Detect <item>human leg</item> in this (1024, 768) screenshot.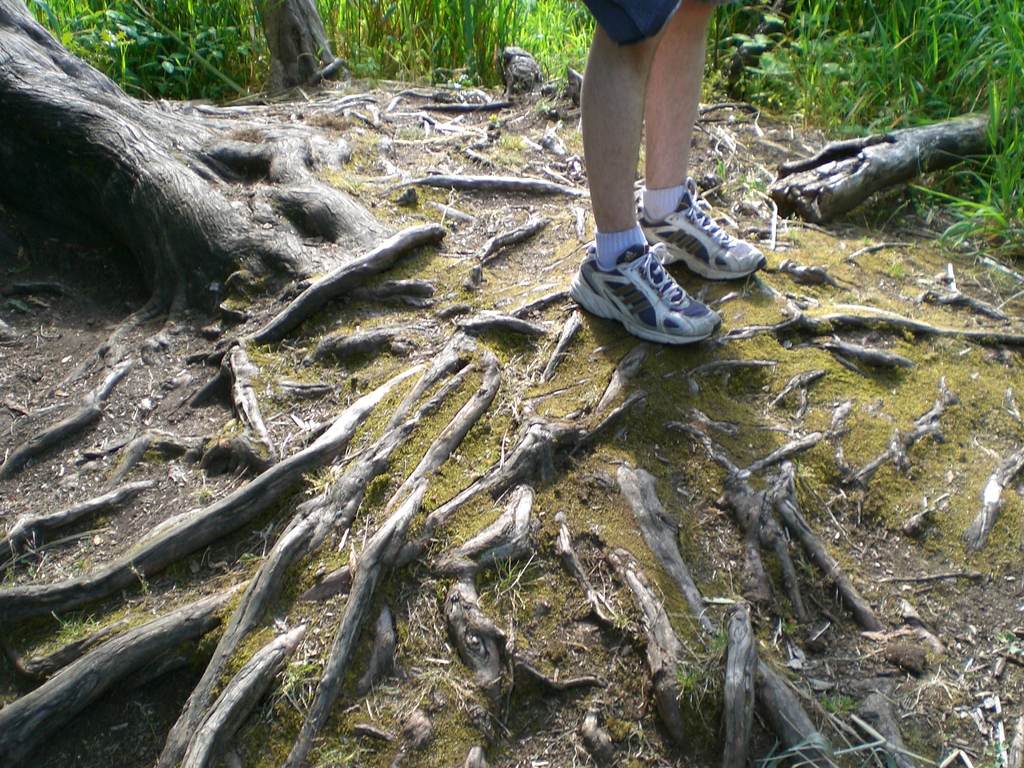
Detection: {"left": 637, "top": 4, "right": 768, "bottom": 279}.
